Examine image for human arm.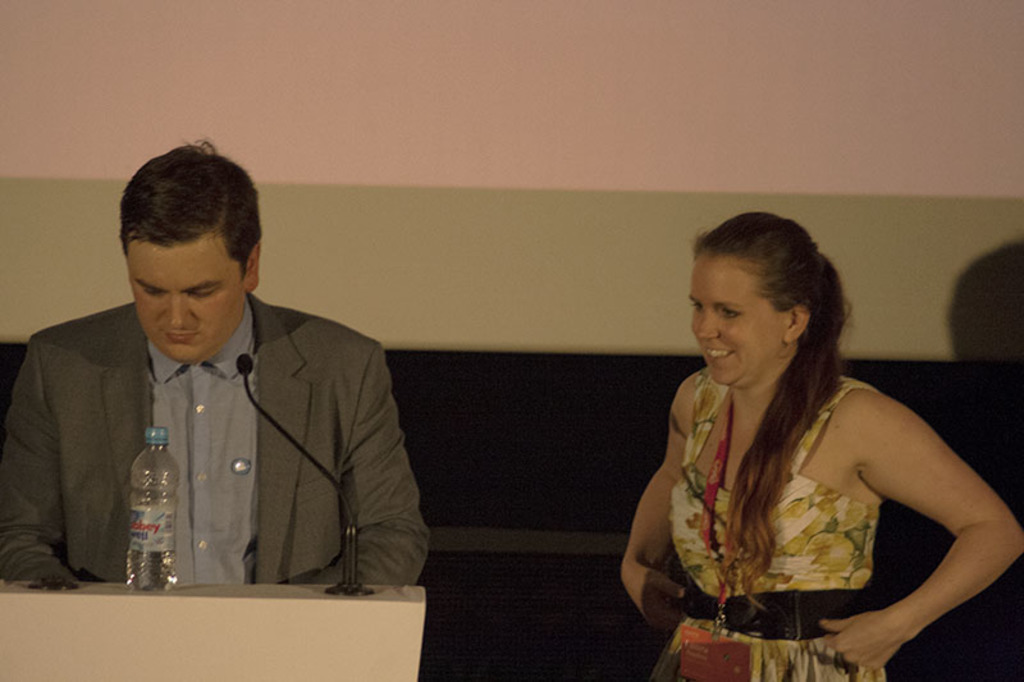
Examination result: [617,374,690,636].
